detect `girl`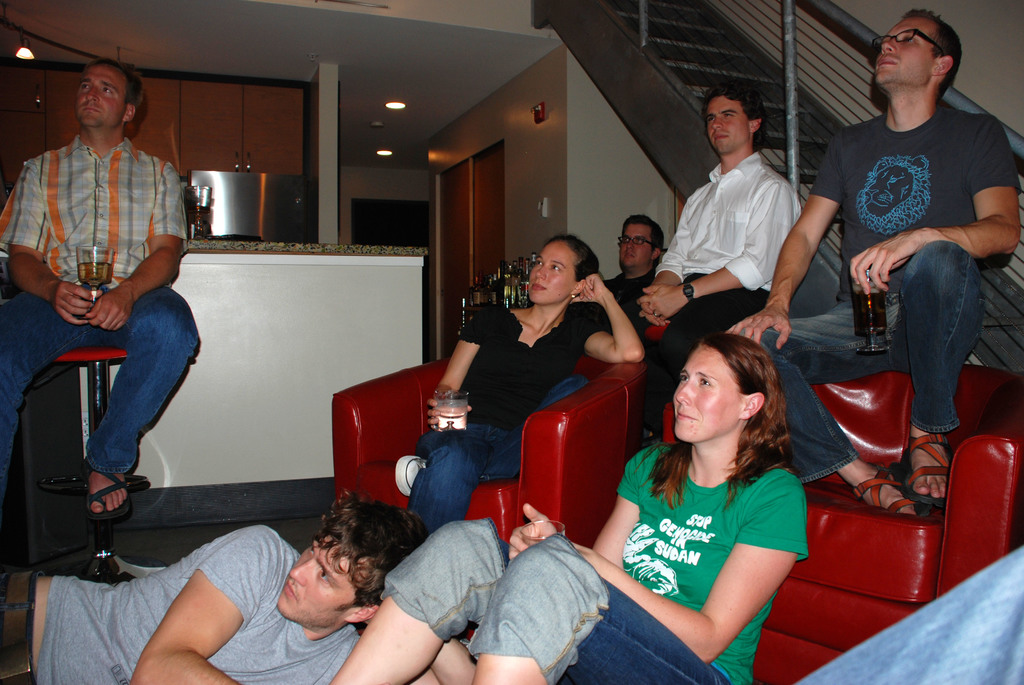
<region>399, 233, 647, 560</region>
